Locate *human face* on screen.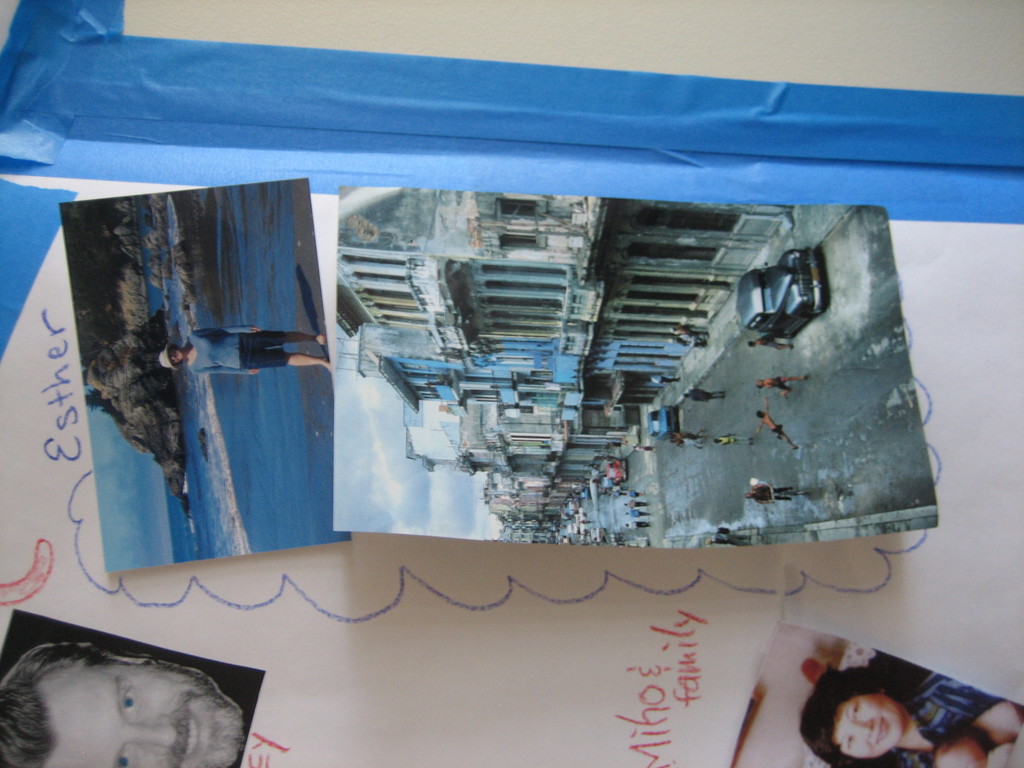
On screen at box(40, 657, 251, 767).
